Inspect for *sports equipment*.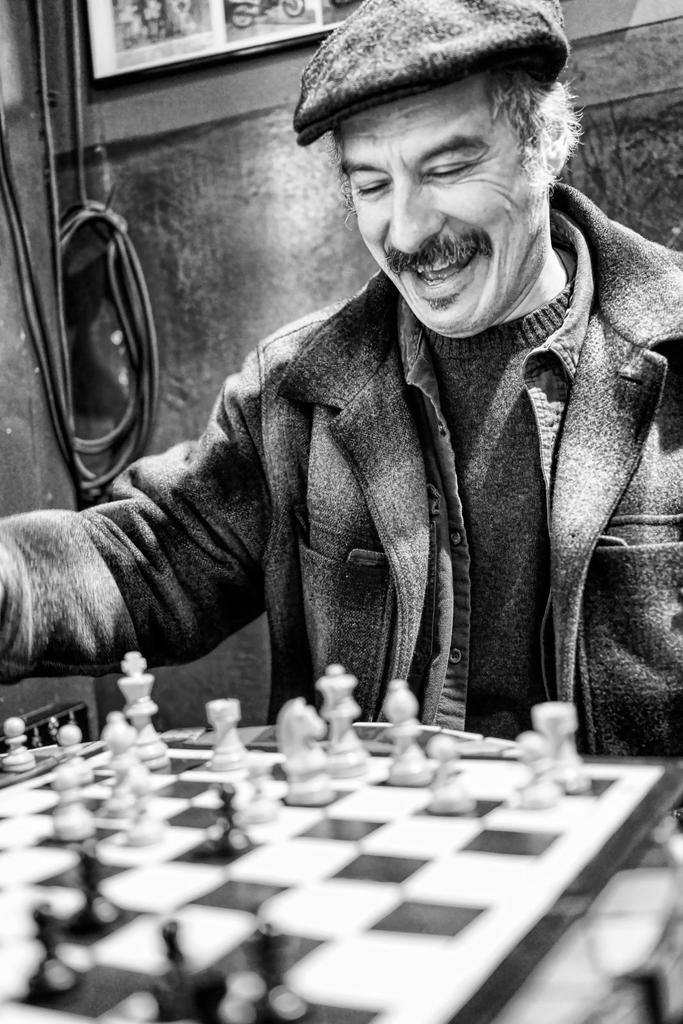
Inspection: {"left": 281, "top": 693, "right": 330, "bottom": 805}.
